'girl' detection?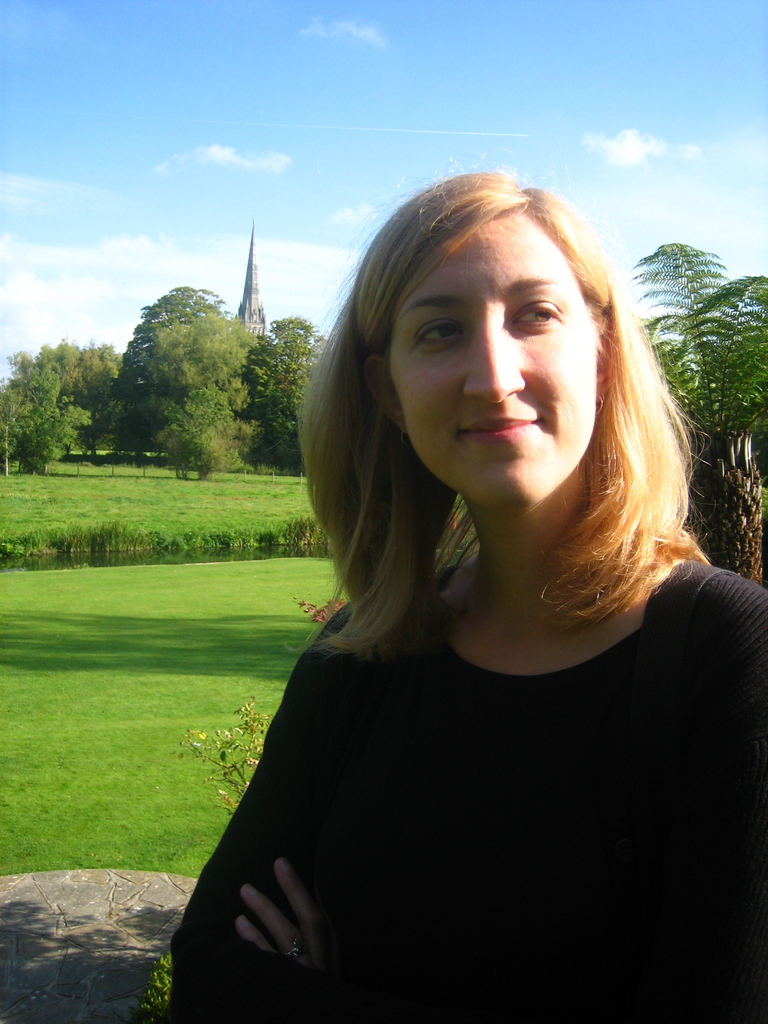
[170, 147, 767, 1023]
